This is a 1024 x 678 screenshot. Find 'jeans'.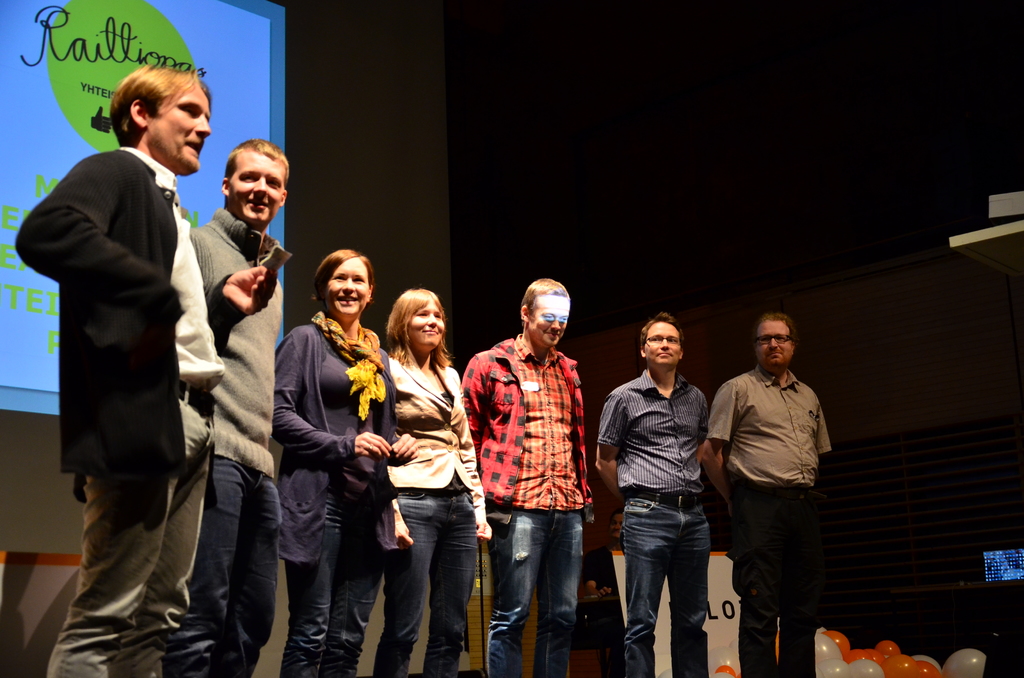
Bounding box: {"left": 485, "top": 505, "right": 588, "bottom": 677}.
